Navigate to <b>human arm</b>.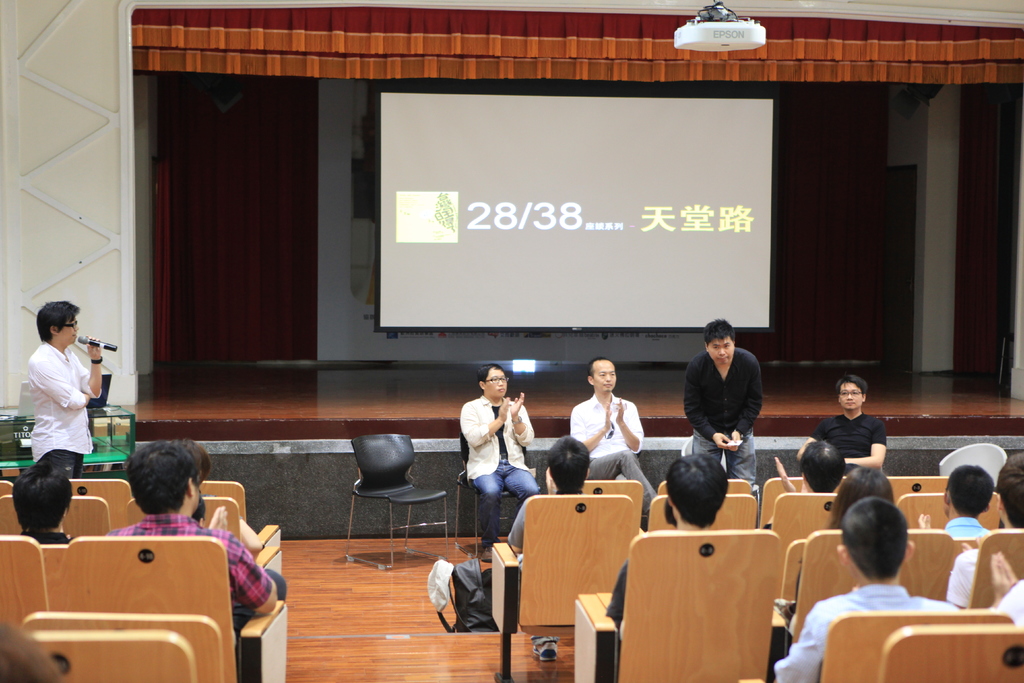
Navigation target: x1=33, y1=352, x2=96, y2=415.
